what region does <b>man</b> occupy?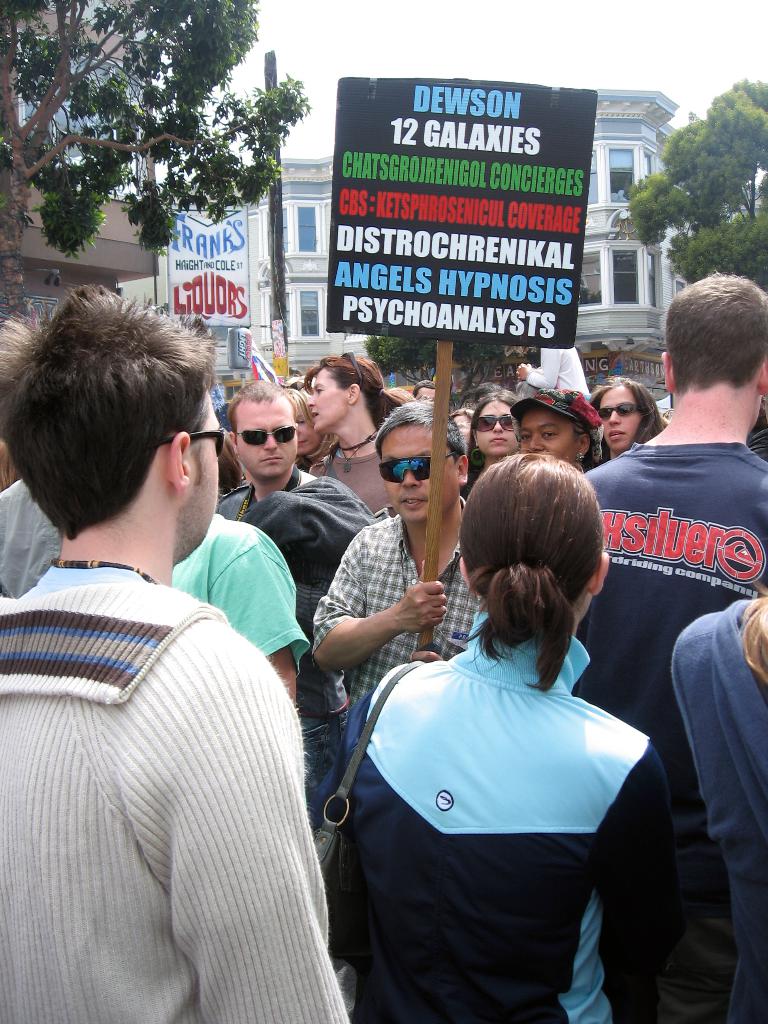
216 376 324 524.
